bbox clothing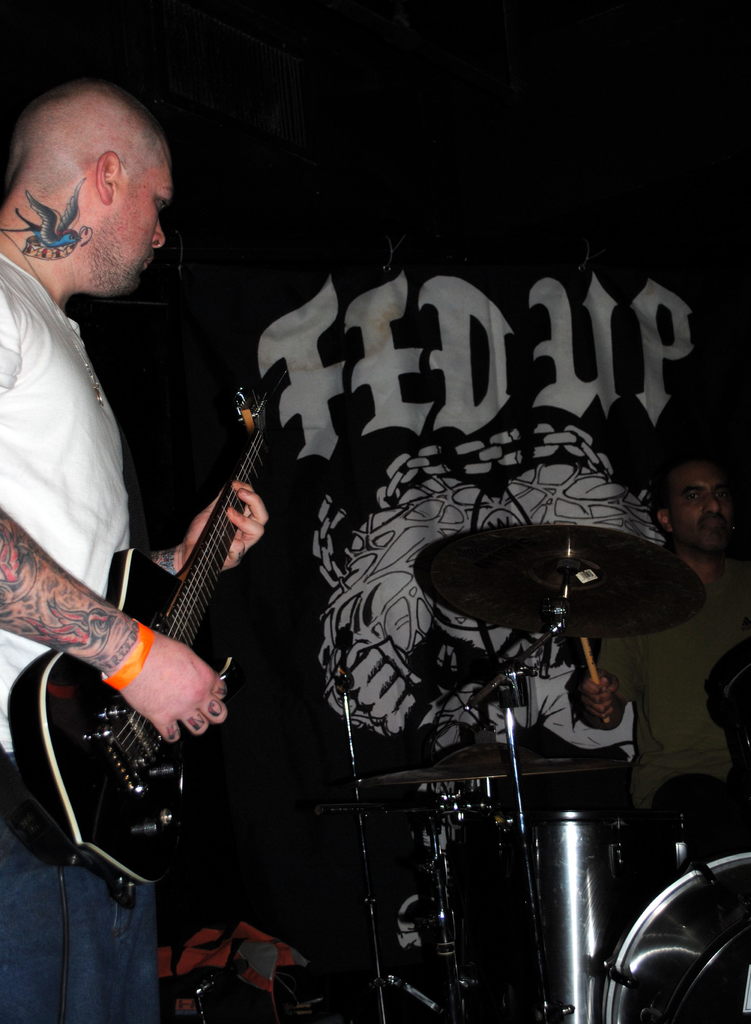
<region>15, 150, 280, 727</region>
